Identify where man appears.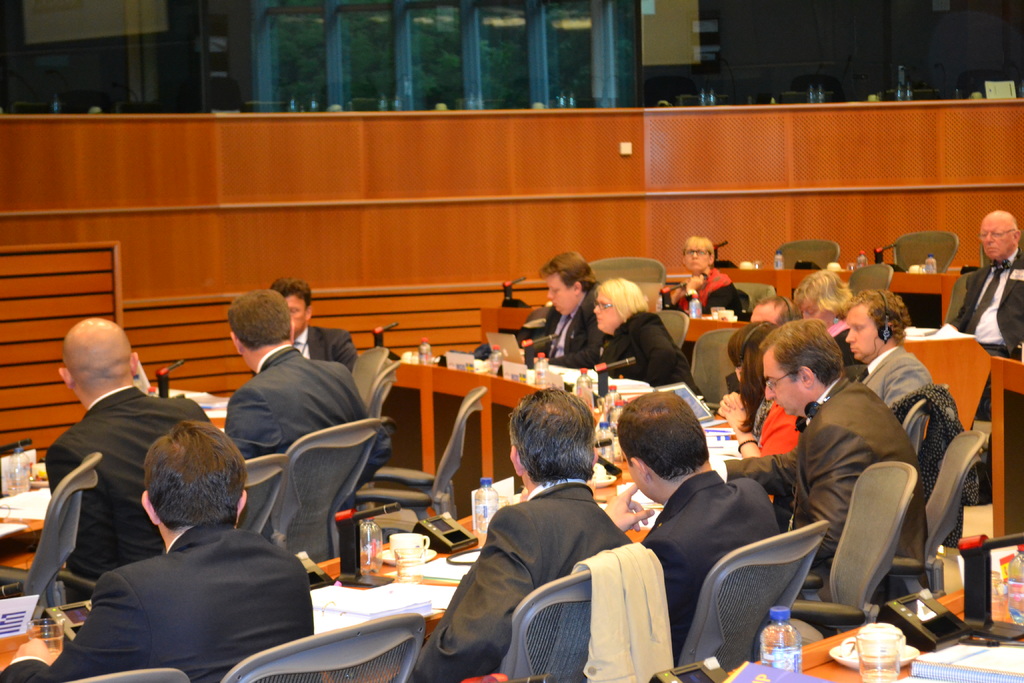
Appears at crop(412, 384, 634, 682).
